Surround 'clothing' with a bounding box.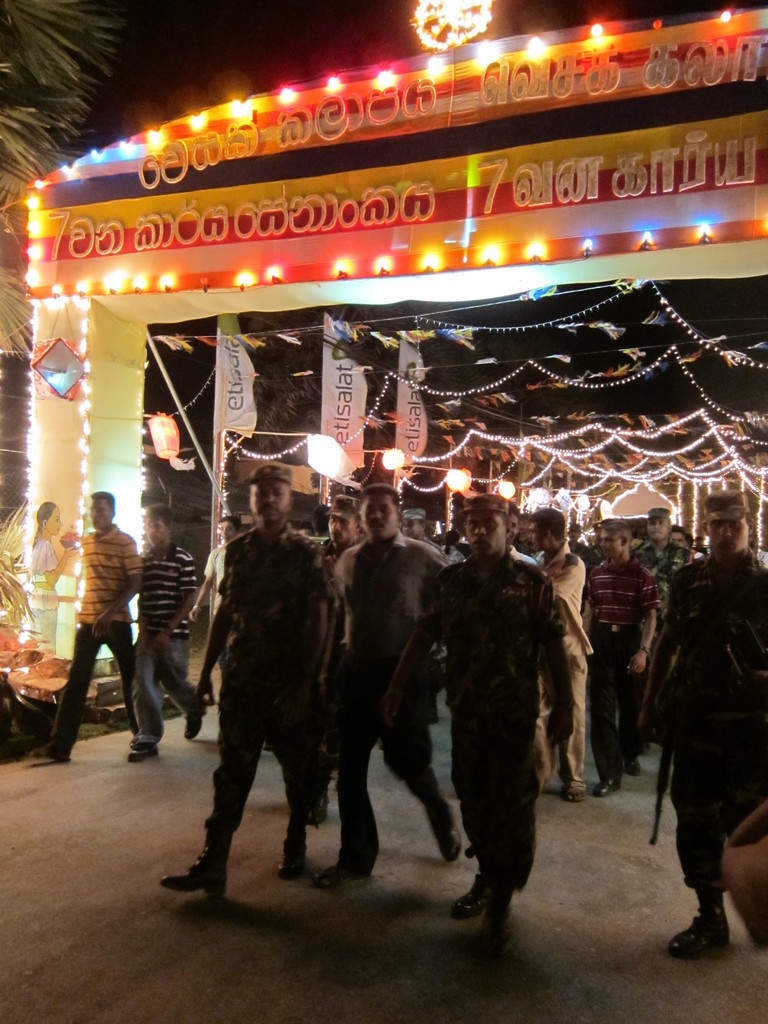
205 517 328 867.
